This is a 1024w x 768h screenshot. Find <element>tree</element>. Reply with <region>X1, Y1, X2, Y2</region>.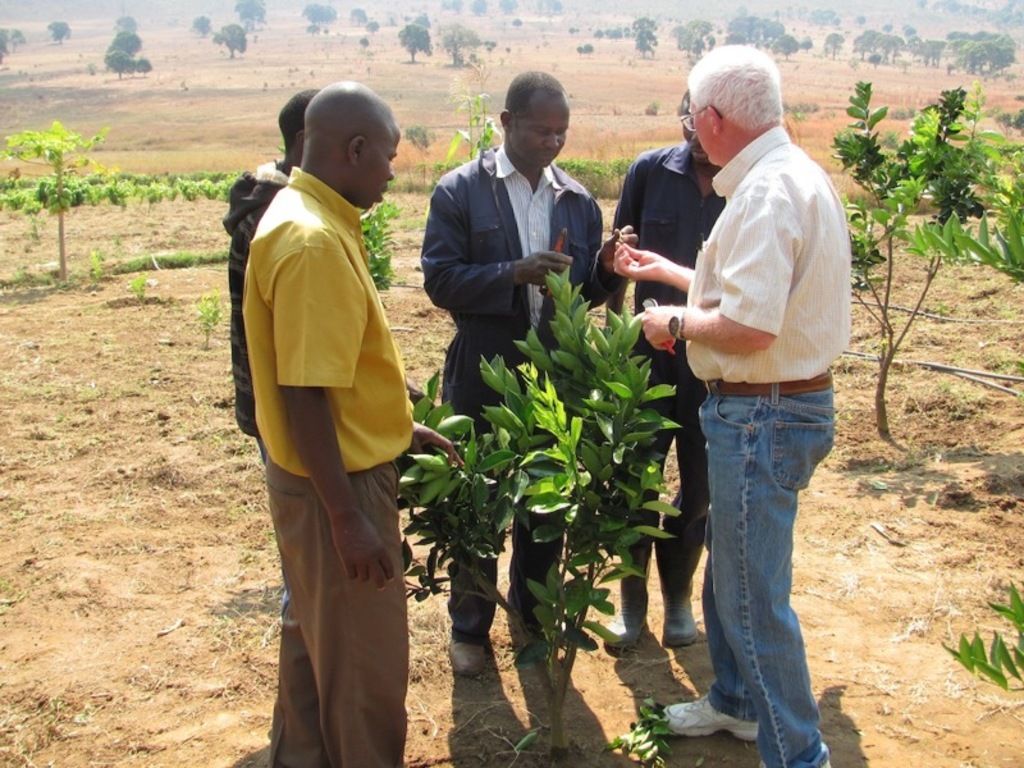
<region>0, 27, 27, 68</region>.
